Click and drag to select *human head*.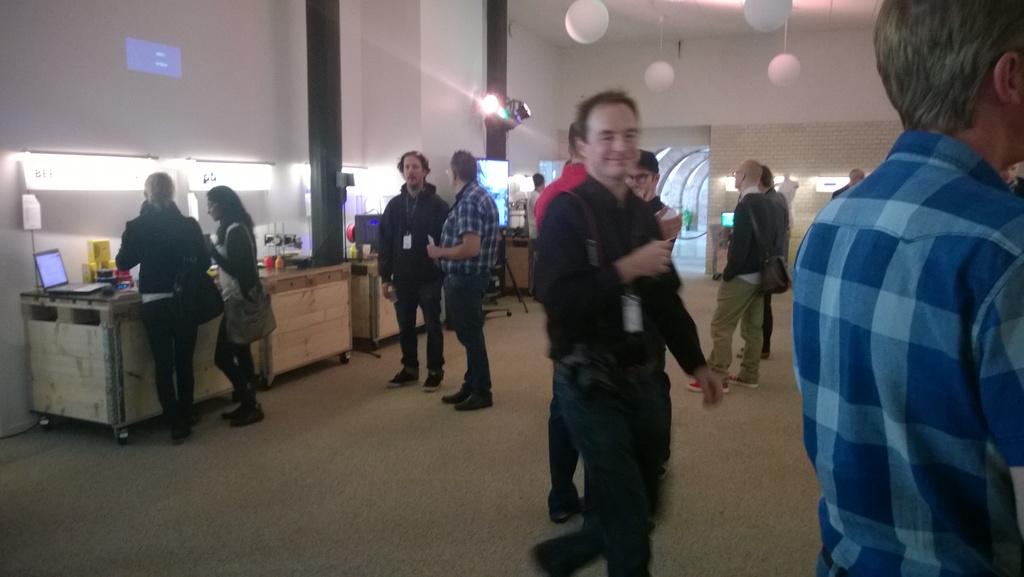
Selection: (left=847, top=169, right=865, bottom=185).
